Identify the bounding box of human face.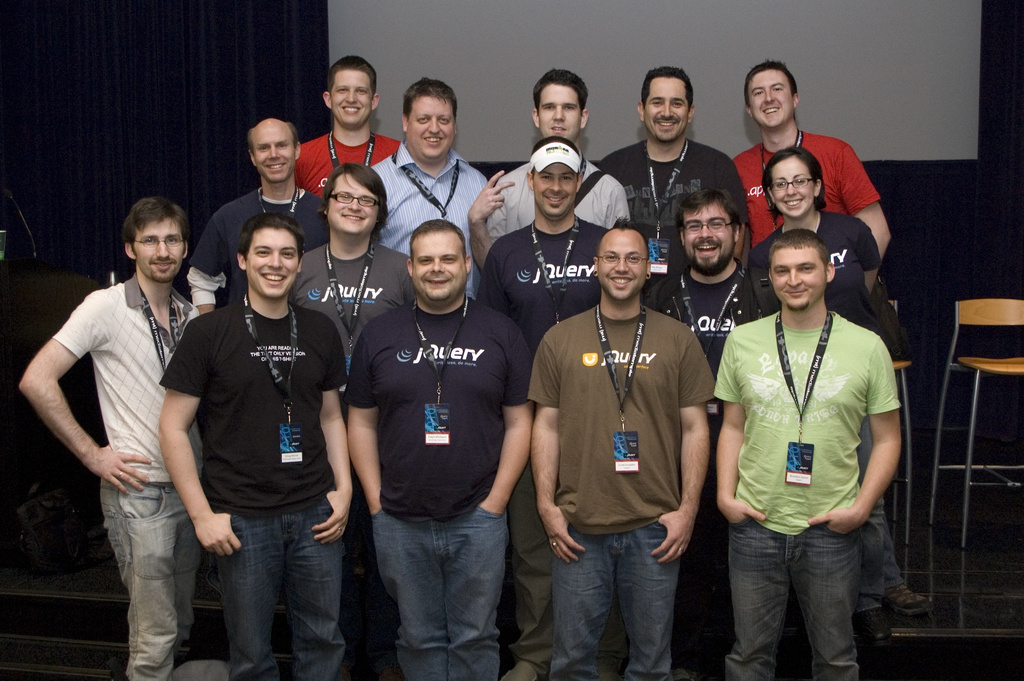
{"left": 643, "top": 78, "right": 692, "bottom": 142}.
